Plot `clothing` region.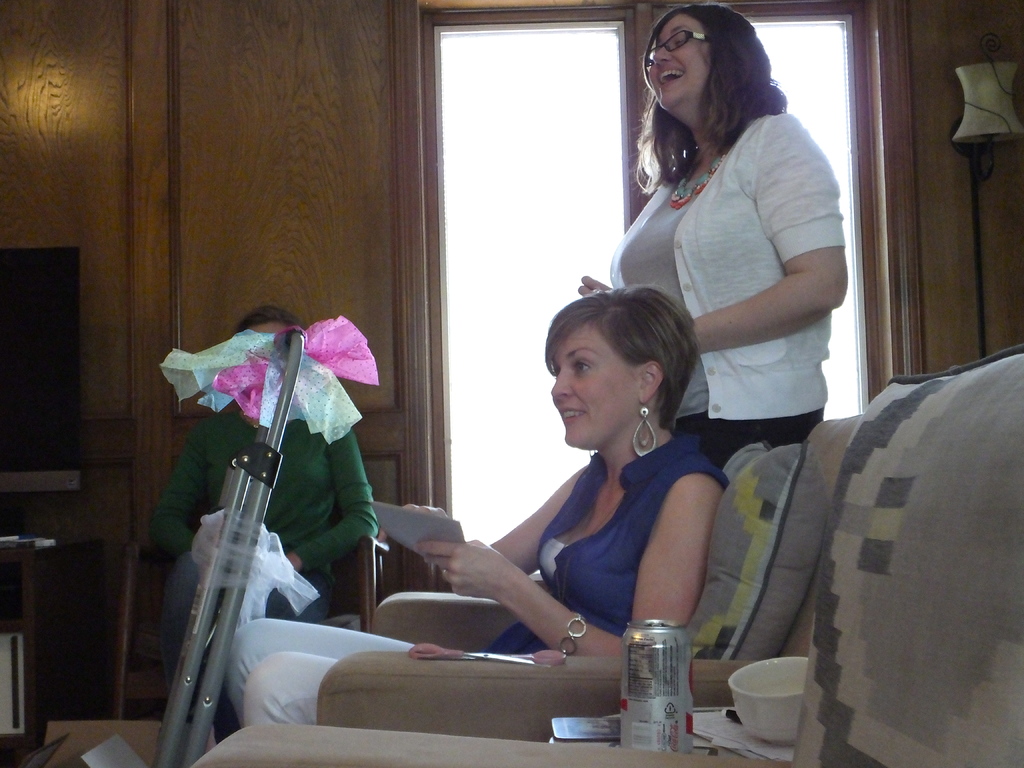
Plotted at x1=149 y1=414 x2=380 y2=701.
